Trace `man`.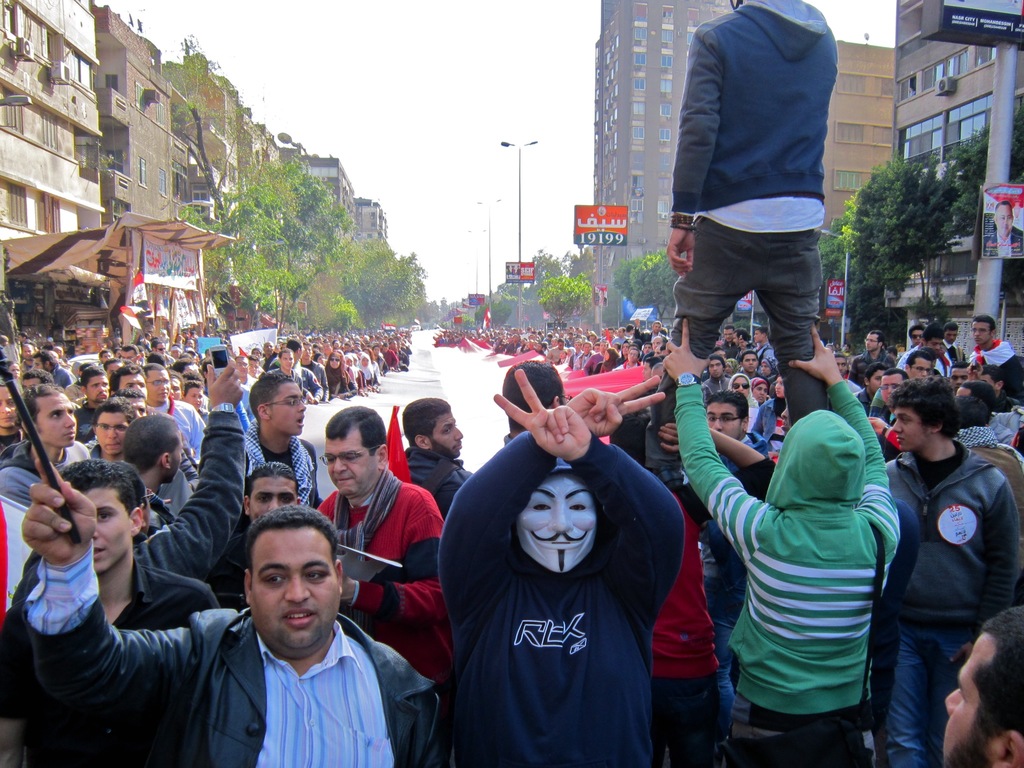
Traced to BBox(121, 344, 138, 362).
